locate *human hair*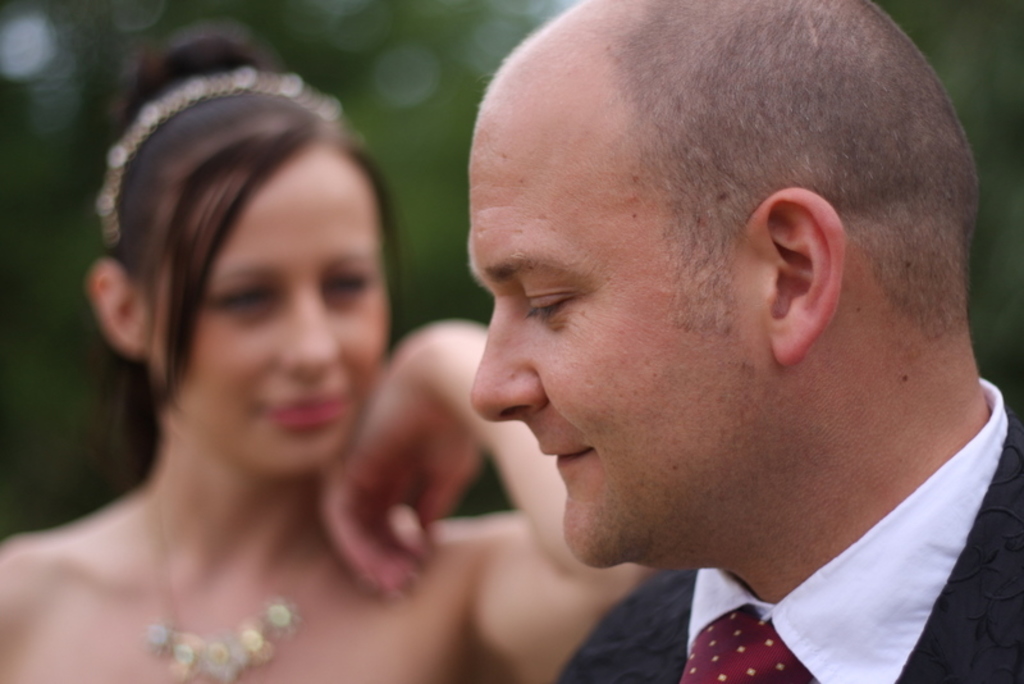
detection(78, 20, 411, 485)
